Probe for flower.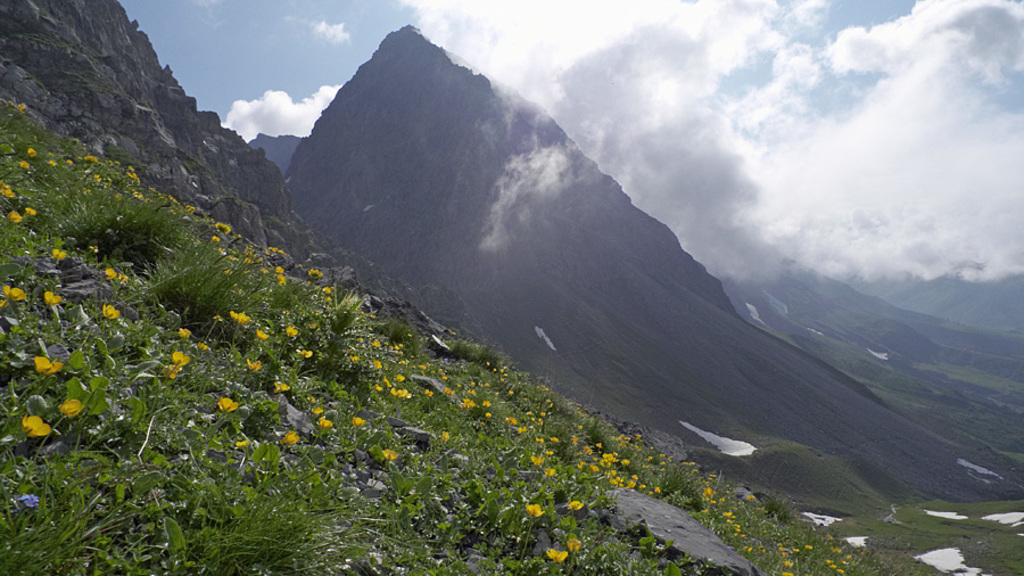
Probe result: Rect(287, 324, 306, 342).
